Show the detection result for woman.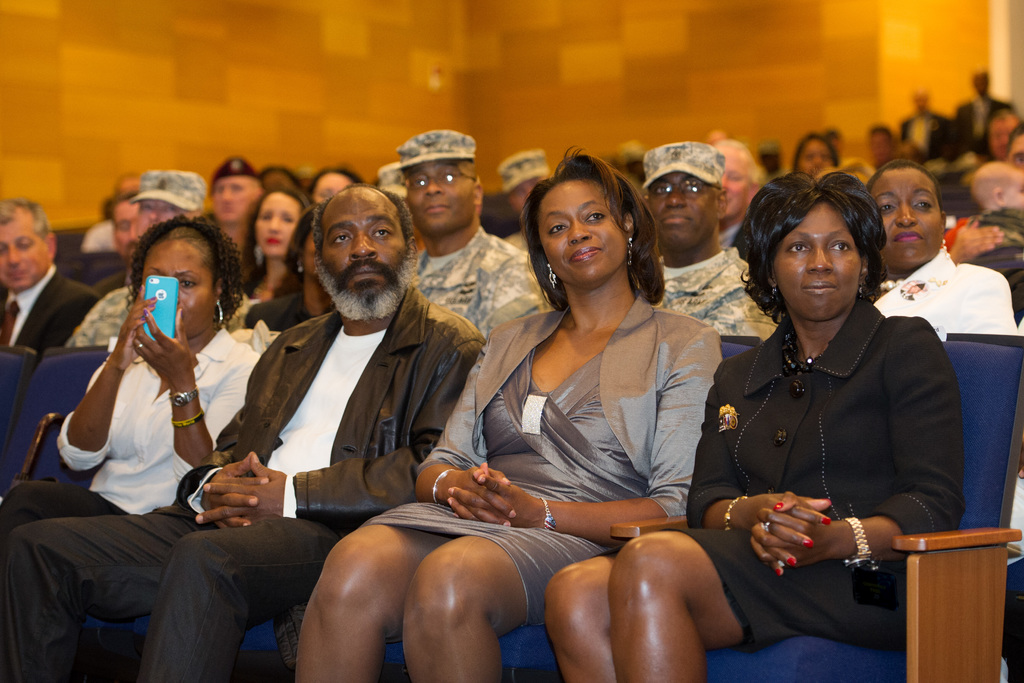
[233, 181, 313, 316].
